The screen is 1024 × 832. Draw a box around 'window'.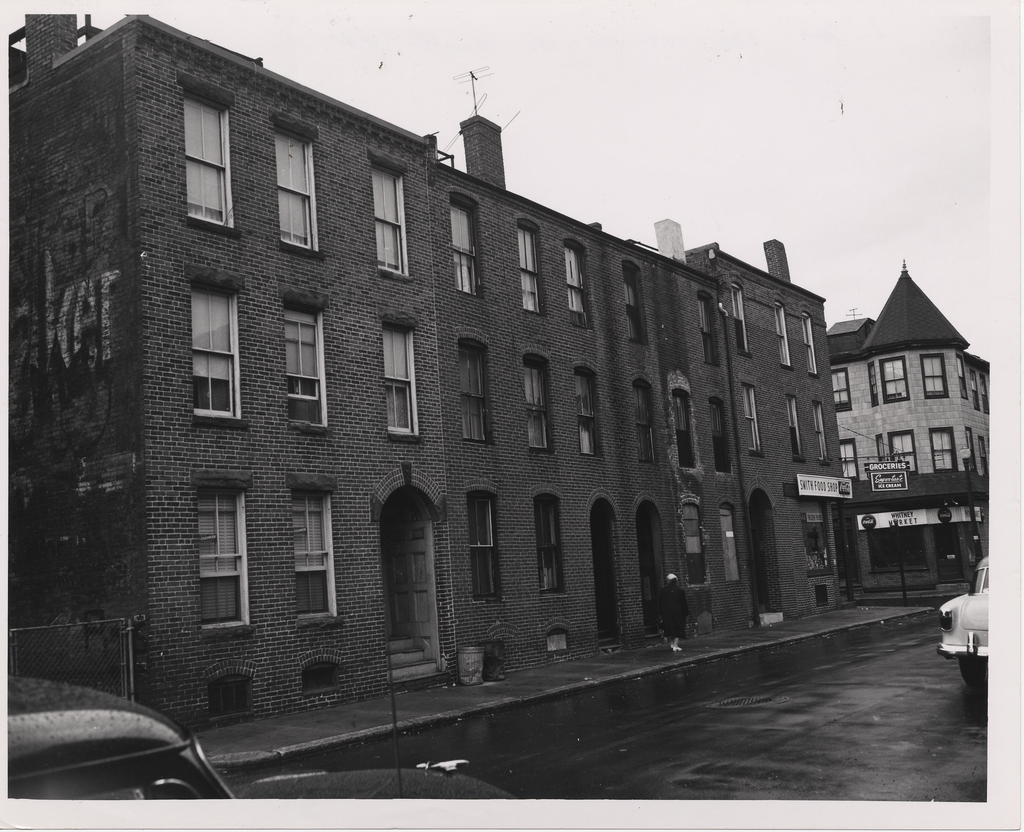
539, 483, 567, 598.
